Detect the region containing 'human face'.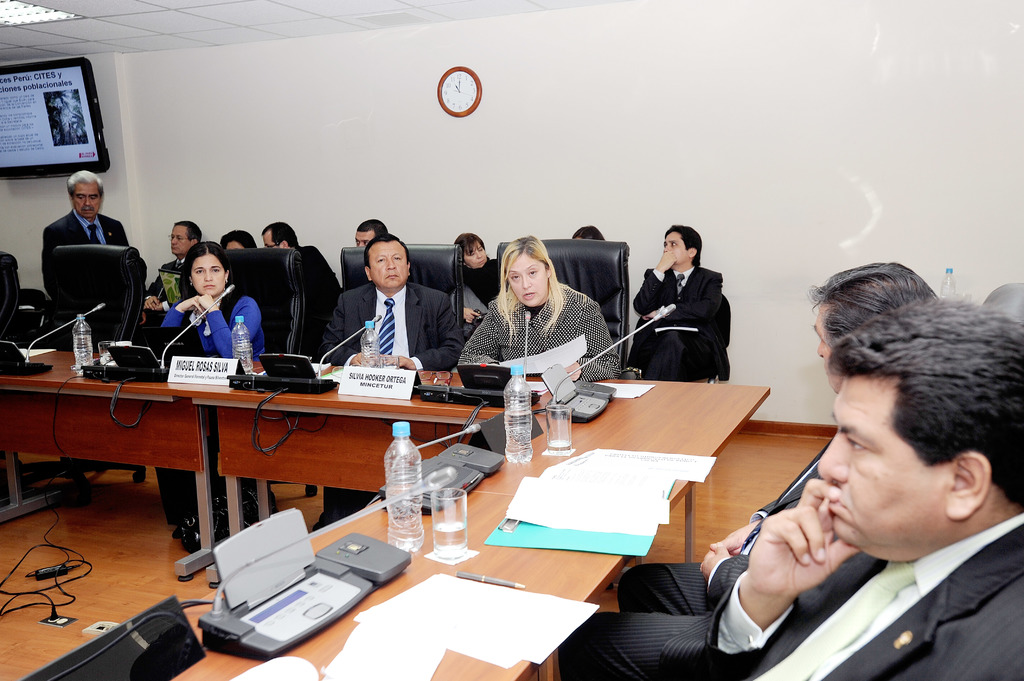
pyautogui.locateOnScreen(662, 230, 688, 264).
